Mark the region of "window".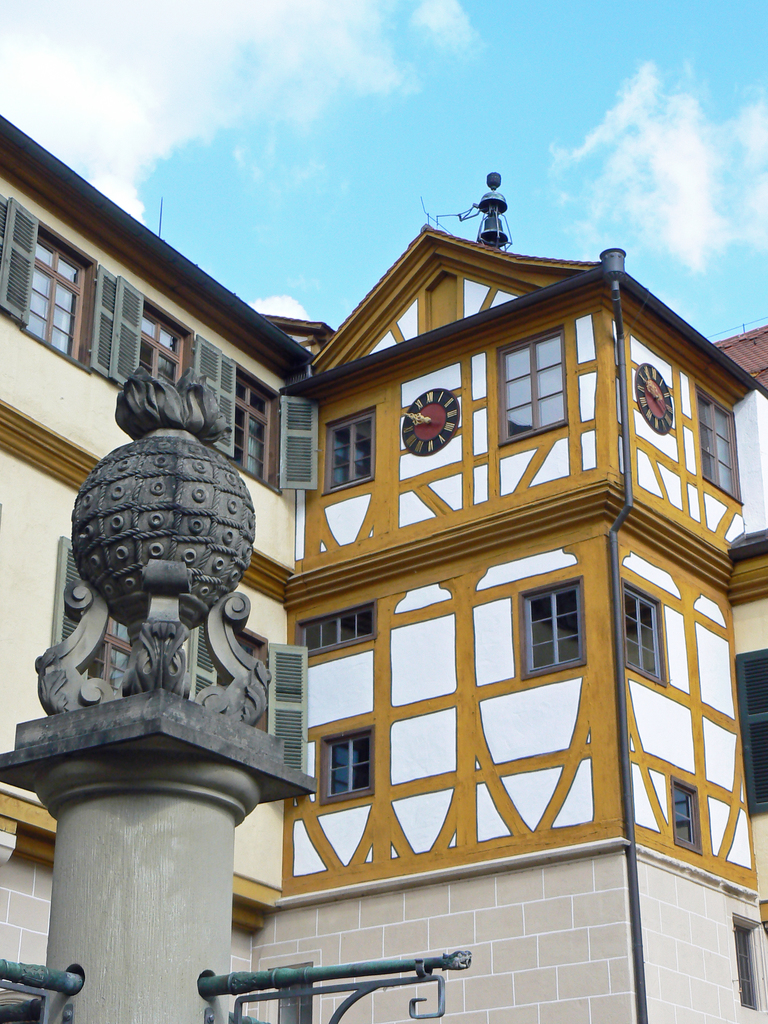
Region: [left=324, top=408, right=374, bottom=492].
